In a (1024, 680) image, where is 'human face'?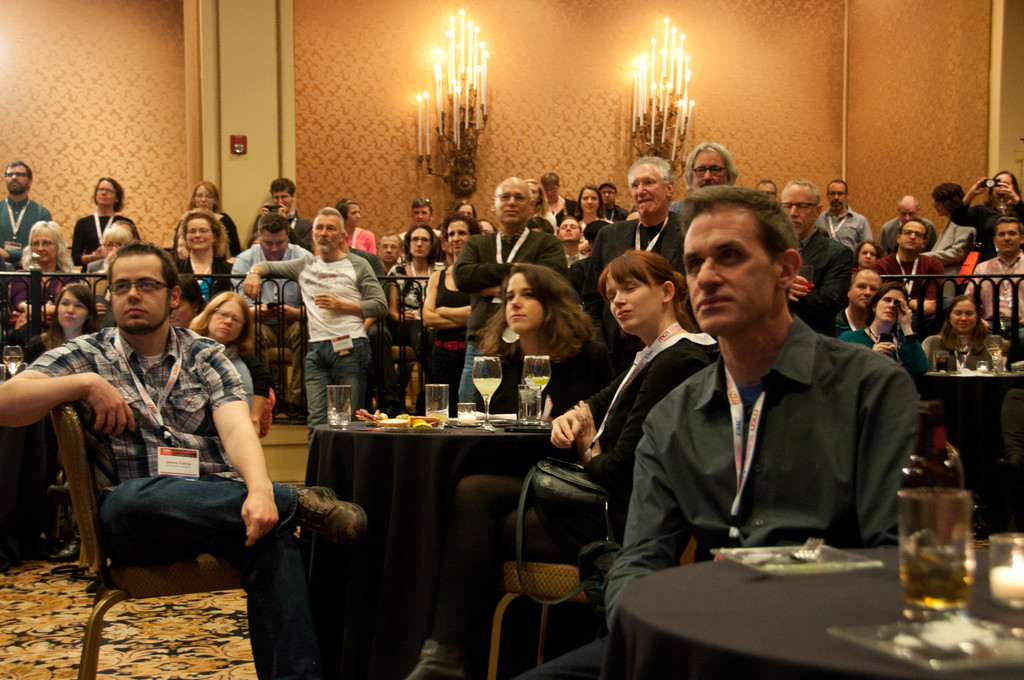
BBox(995, 175, 1013, 207).
